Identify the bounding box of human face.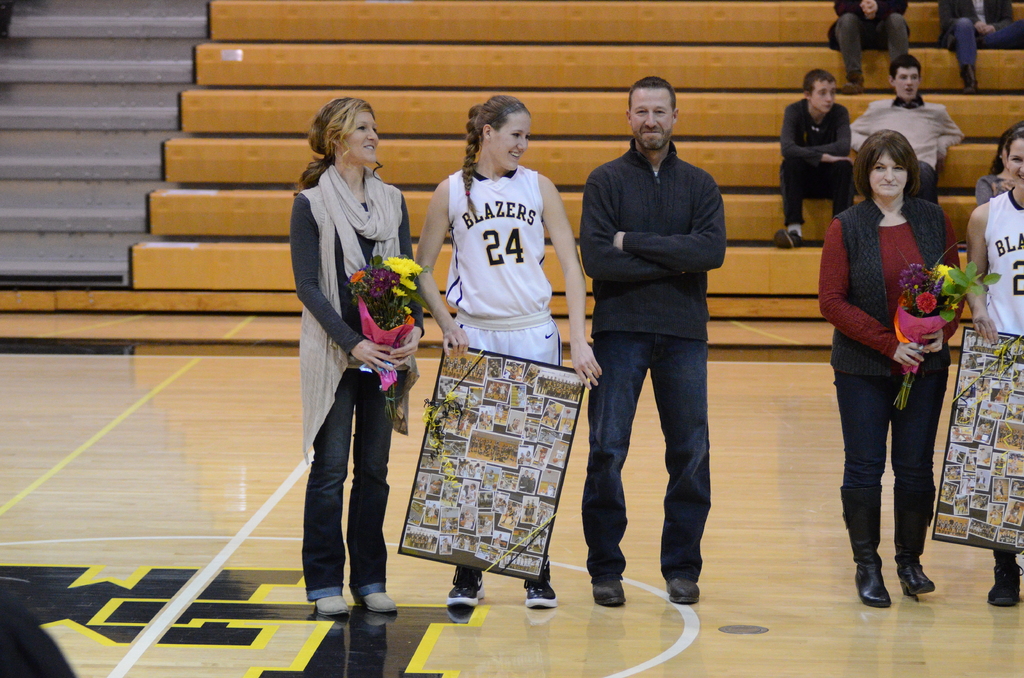
[868, 150, 909, 201].
